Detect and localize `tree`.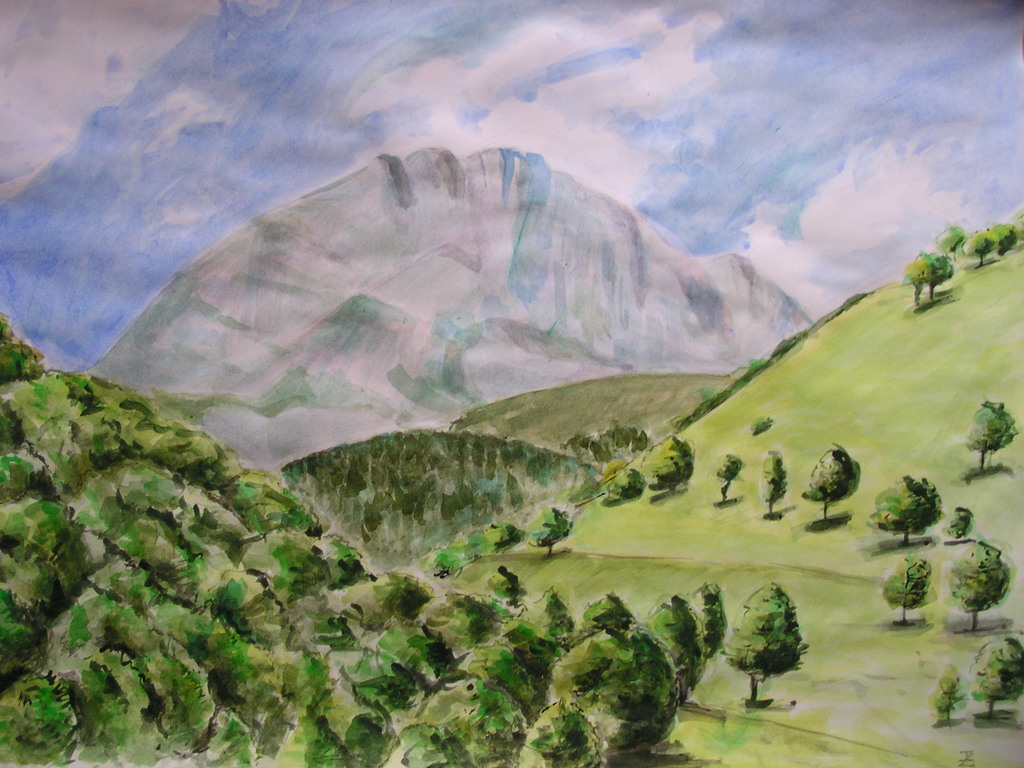
Localized at {"left": 641, "top": 435, "right": 696, "bottom": 492}.
